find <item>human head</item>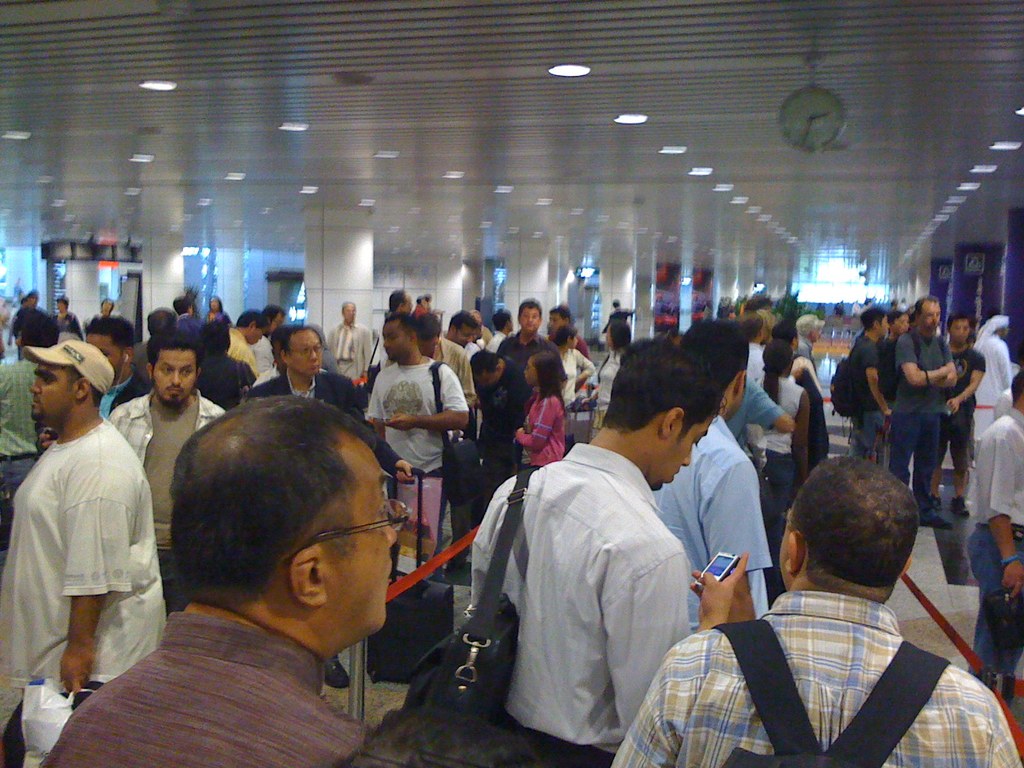
l=887, t=307, r=909, b=332
